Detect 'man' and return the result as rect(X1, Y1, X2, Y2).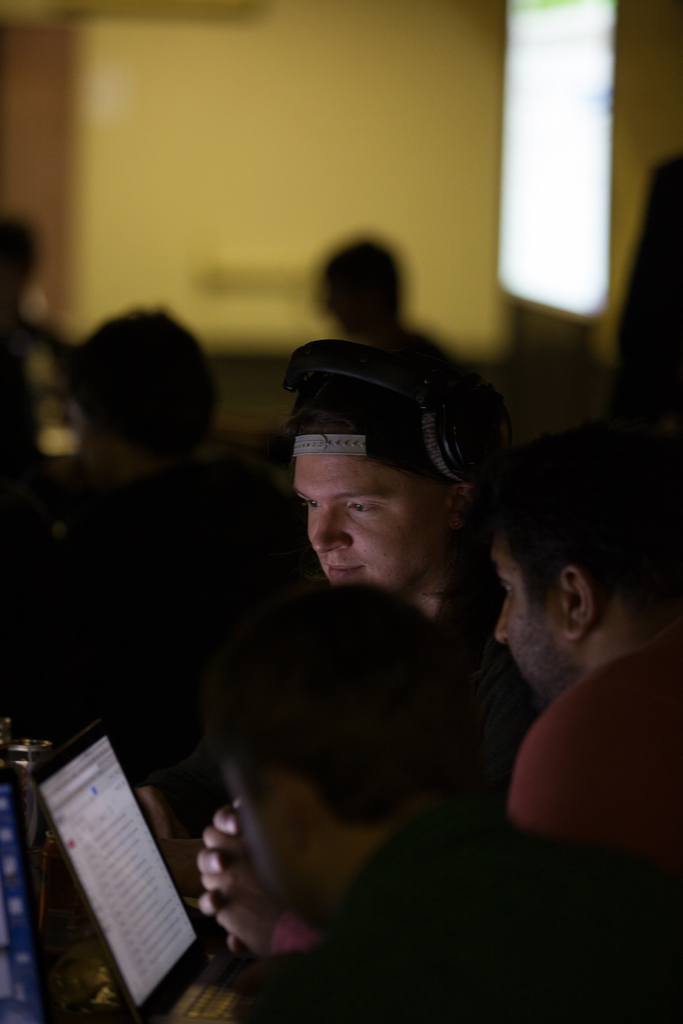
rect(320, 227, 502, 449).
